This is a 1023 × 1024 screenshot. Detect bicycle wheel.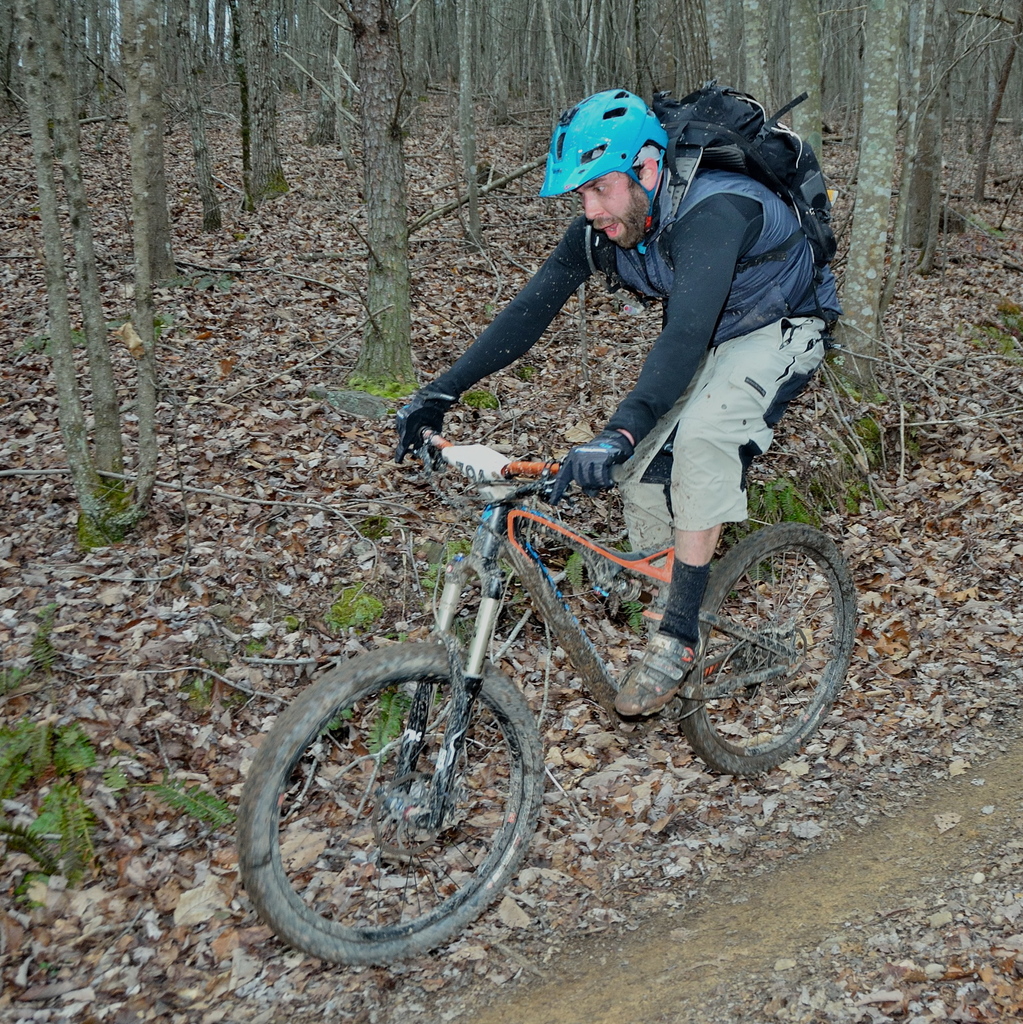
region(228, 626, 566, 972).
